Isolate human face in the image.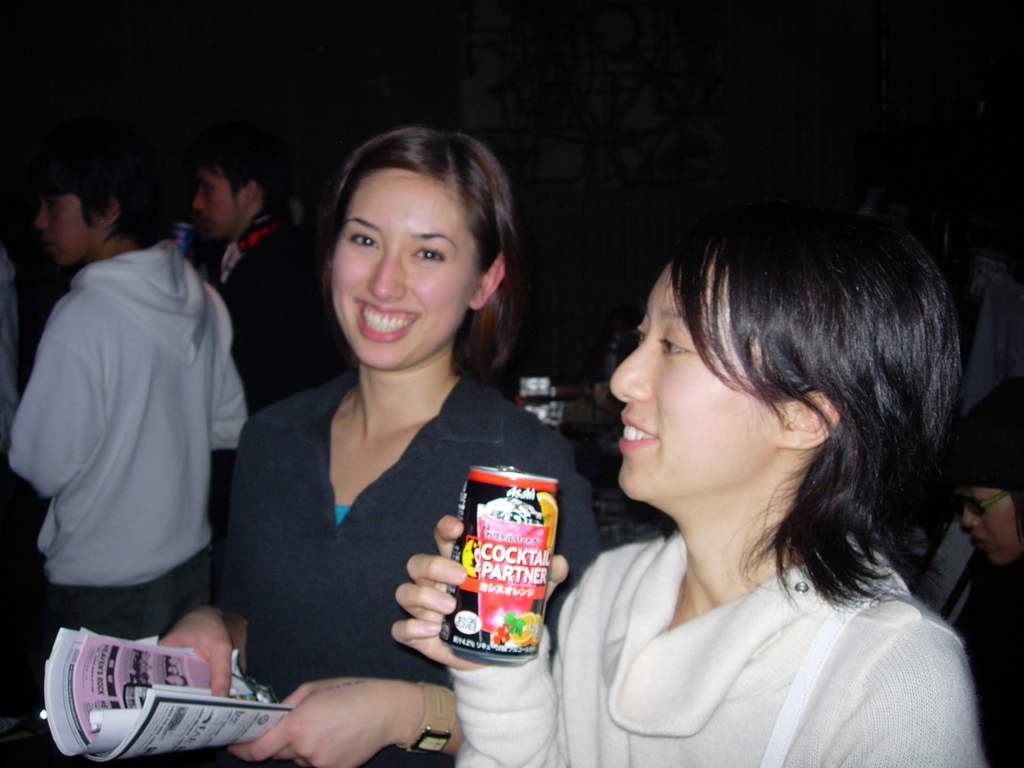
Isolated region: crop(33, 199, 104, 271).
